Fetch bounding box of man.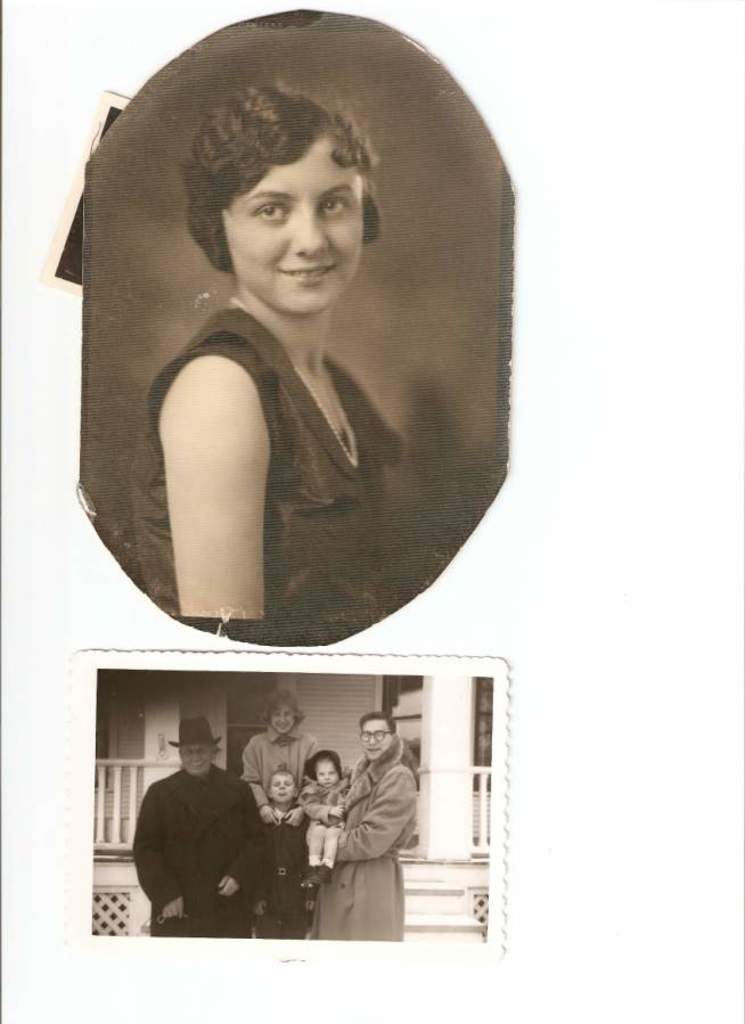
Bbox: (122, 739, 288, 944).
